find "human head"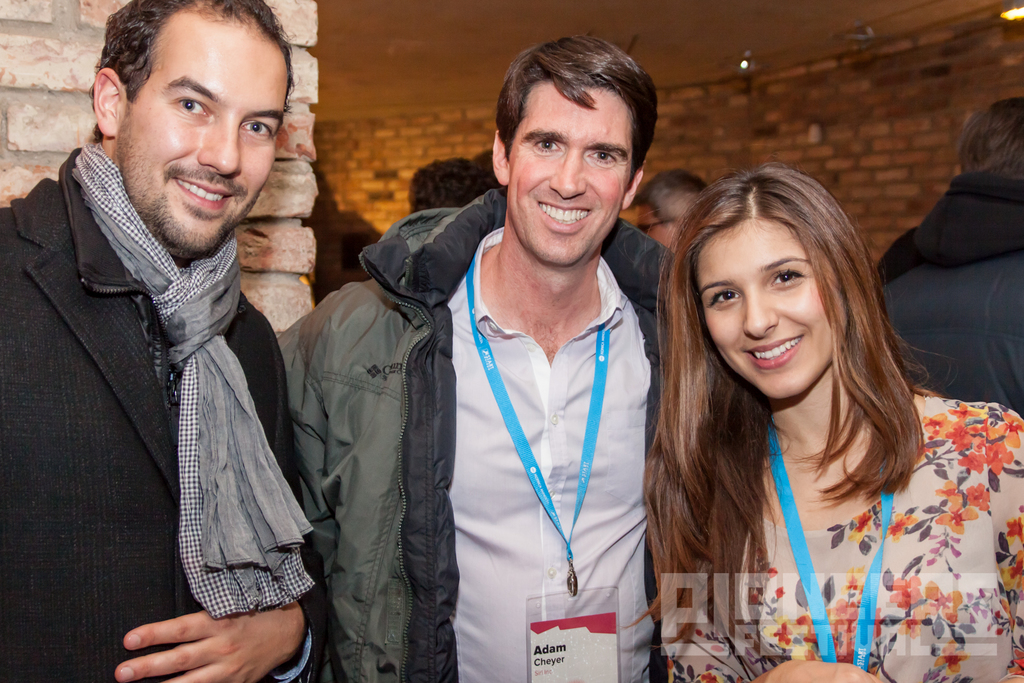
box(632, 167, 708, 248)
